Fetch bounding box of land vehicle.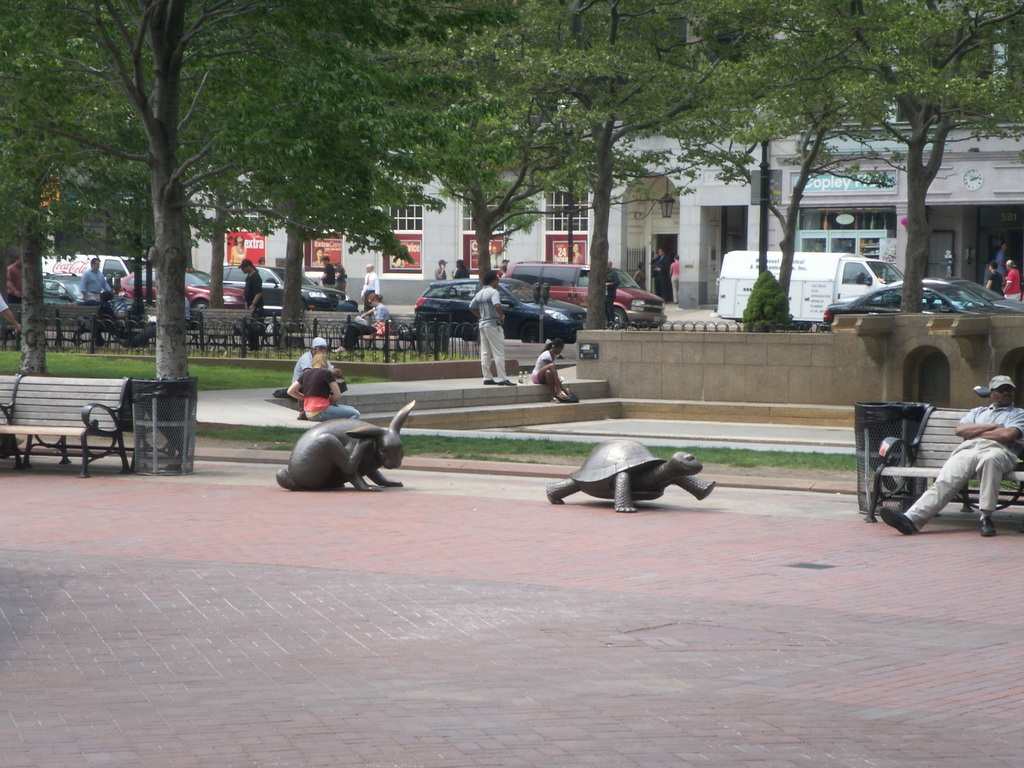
Bbox: detection(517, 264, 666, 327).
